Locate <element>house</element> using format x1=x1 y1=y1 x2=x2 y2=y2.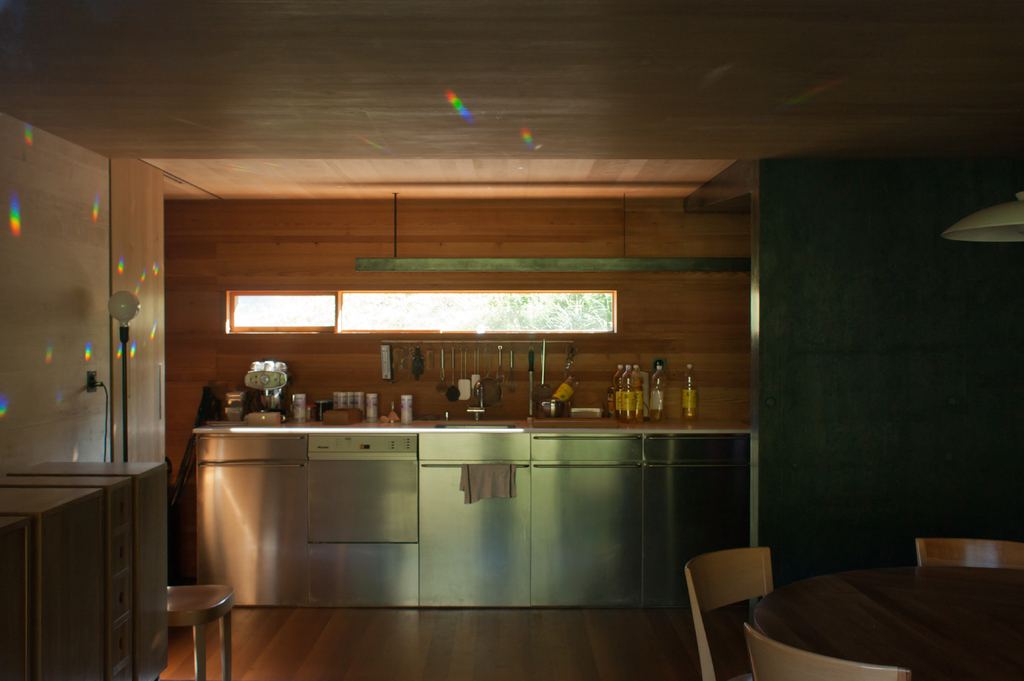
x1=0 y1=45 x2=975 y2=677.
